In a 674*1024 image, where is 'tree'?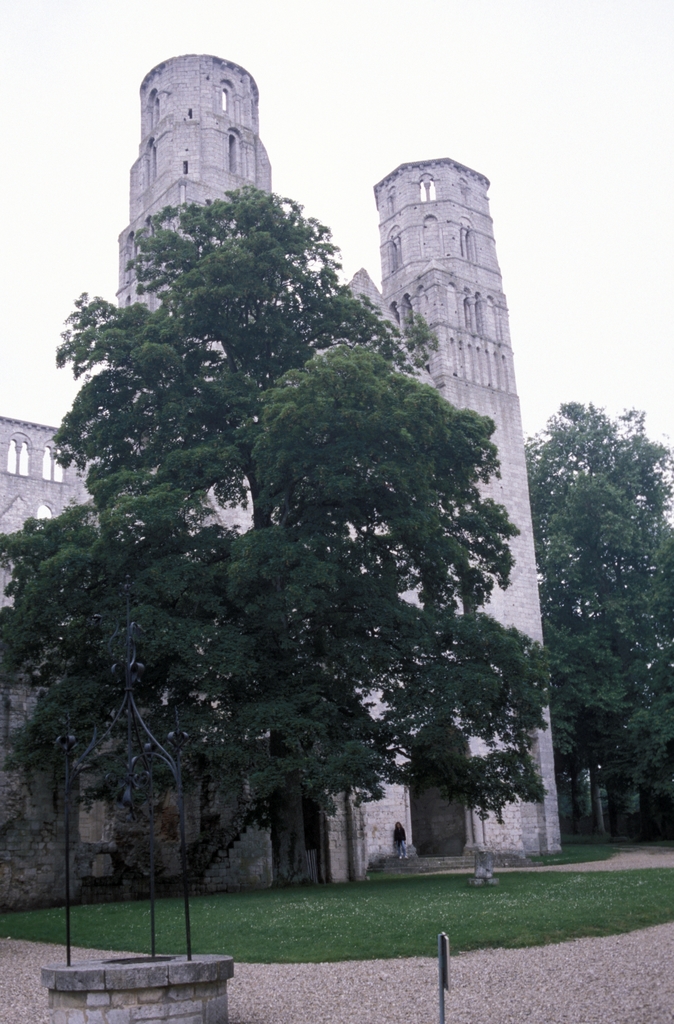
{"x1": 526, "y1": 403, "x2": 673, "y2": 838}.
